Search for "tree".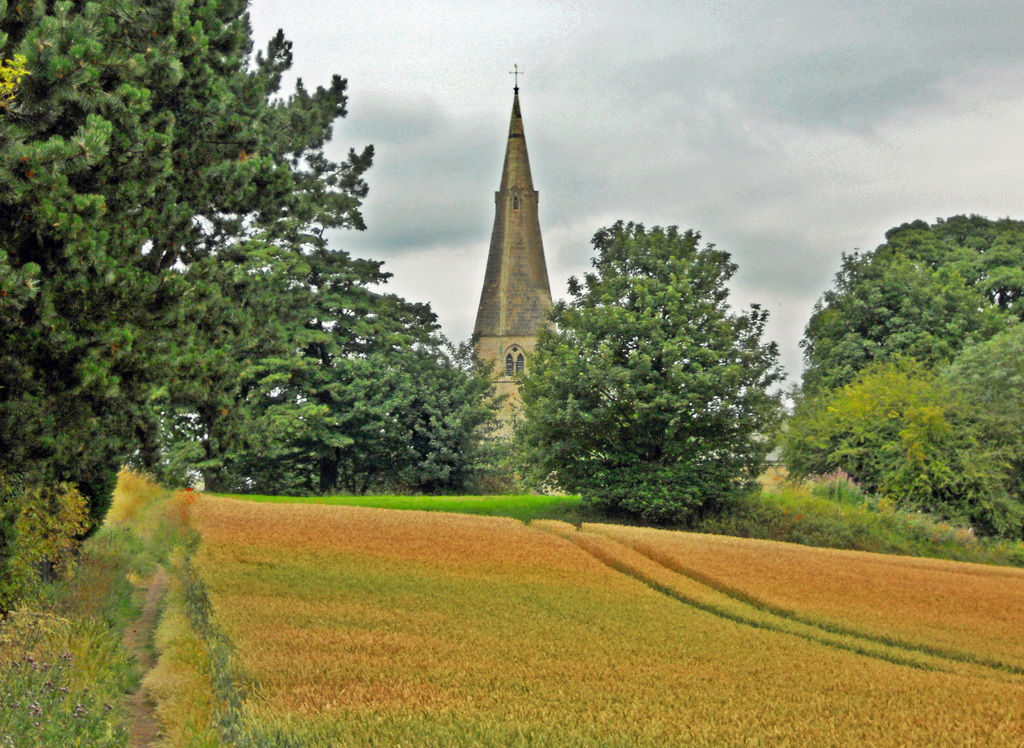
Found at 774,354,1023,550.
